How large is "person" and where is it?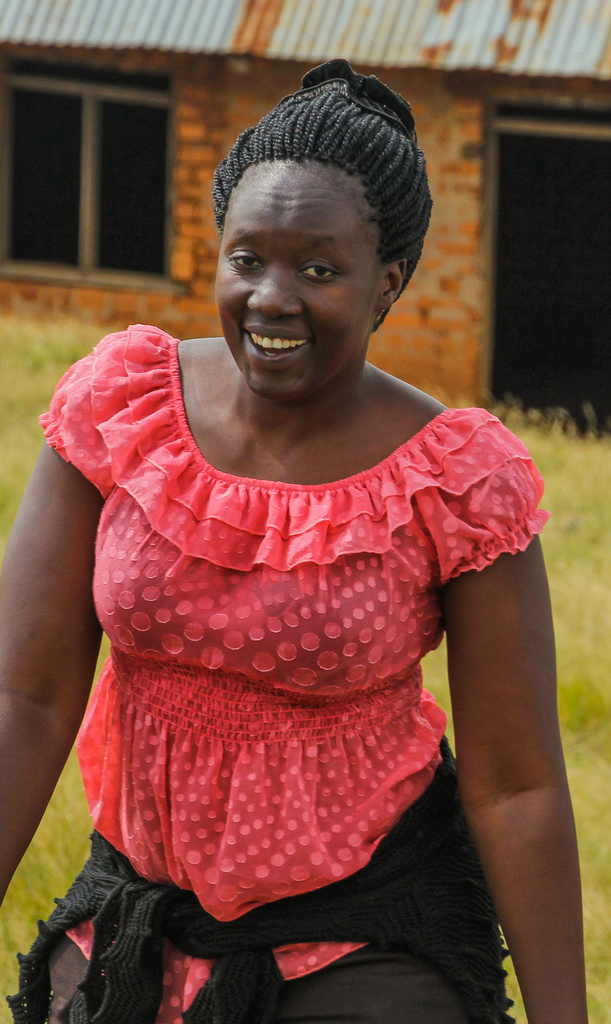
Bounding box: locate(0, 54, 591, 1023).
